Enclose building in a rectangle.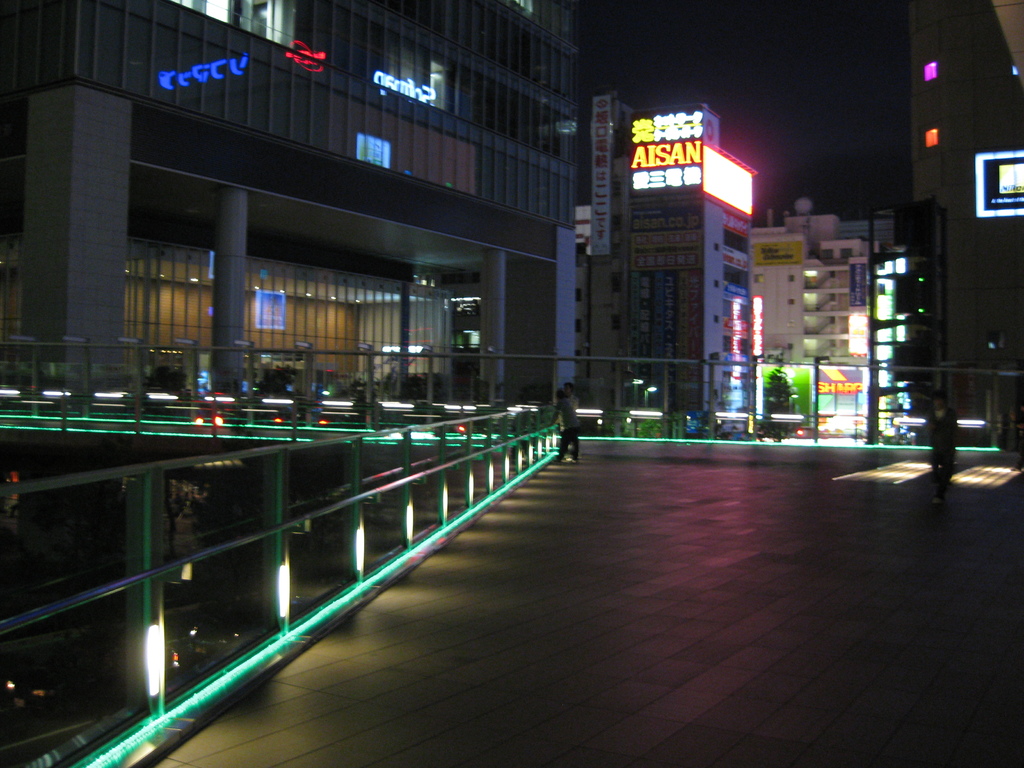
(755, 212, 895, 442).
